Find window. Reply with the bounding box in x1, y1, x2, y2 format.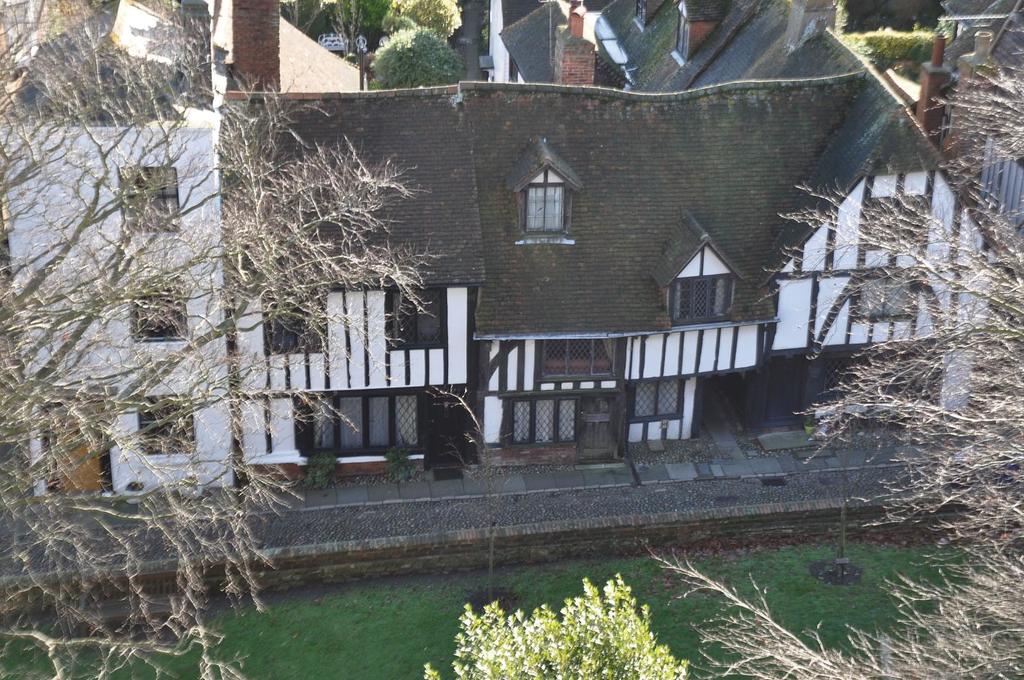
634, 383, 680, 420.
